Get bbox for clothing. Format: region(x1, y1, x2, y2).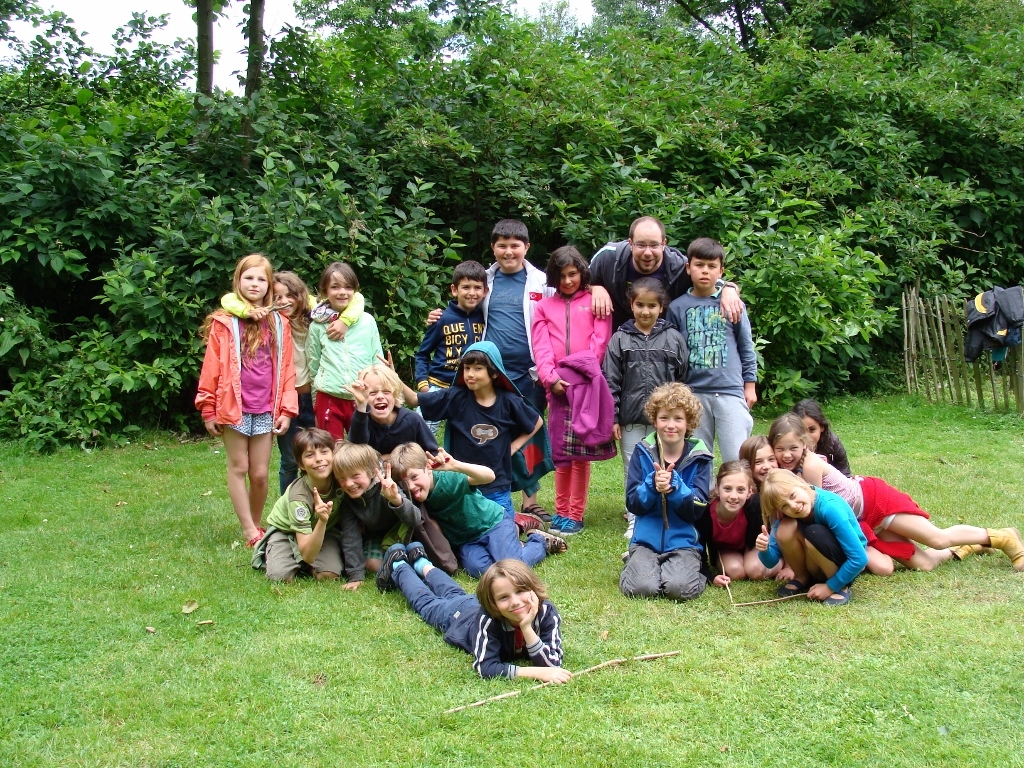
region(389, 554, 563, 674).
